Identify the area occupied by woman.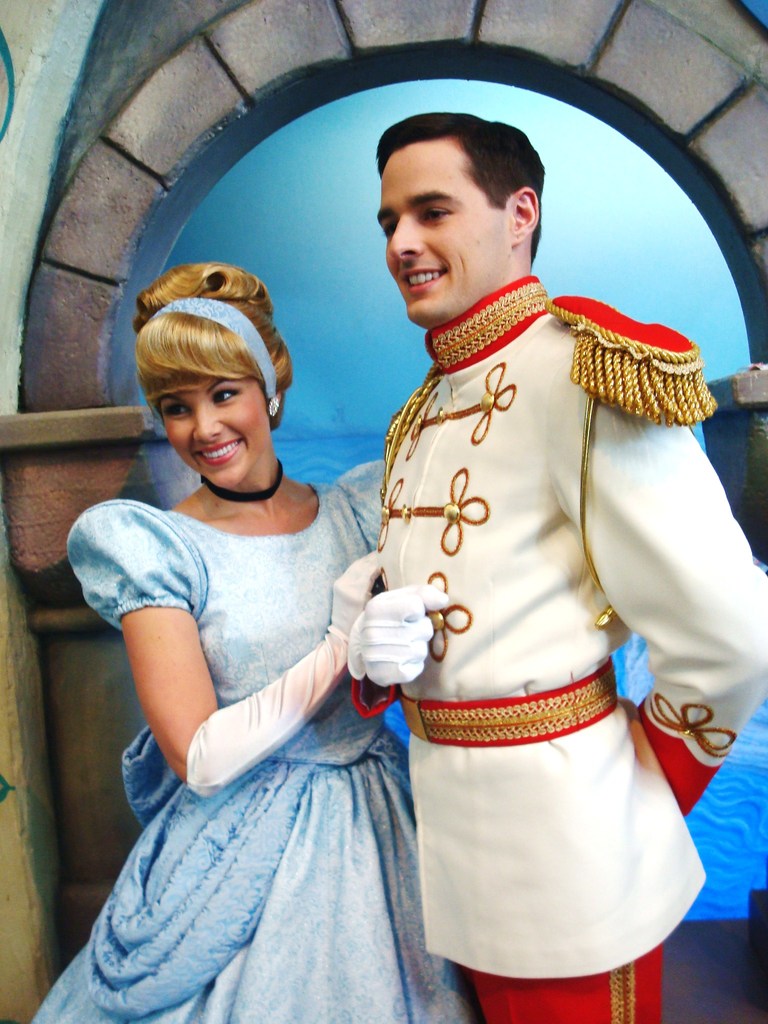
Area: [left=58, top=282, right=419, bottom=980].
